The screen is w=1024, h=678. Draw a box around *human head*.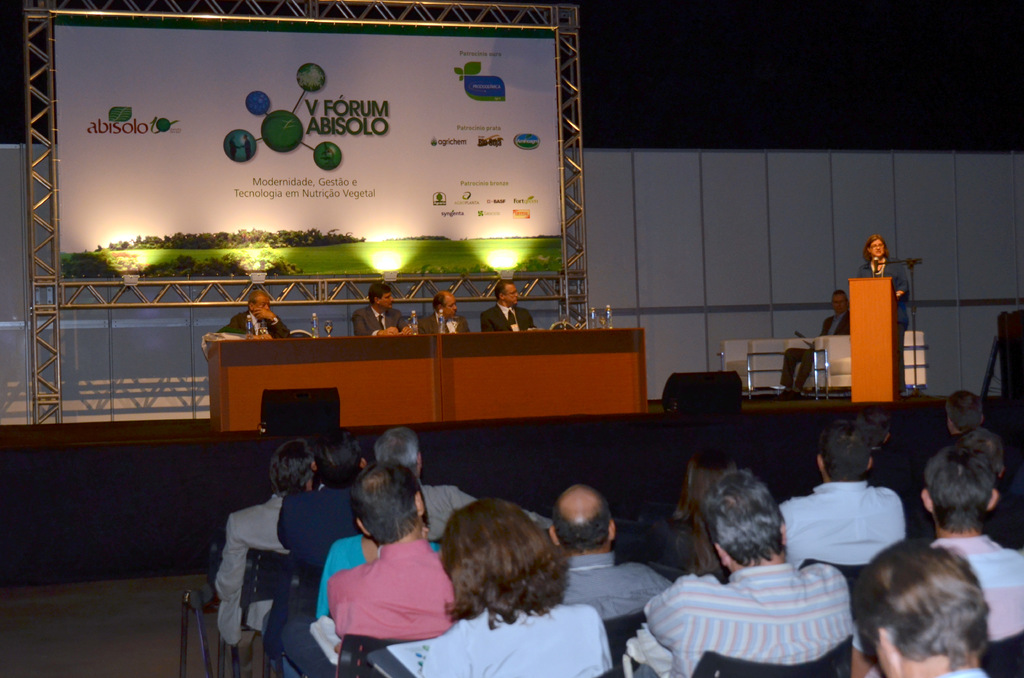
Rect(856, 406, 888, 449).
